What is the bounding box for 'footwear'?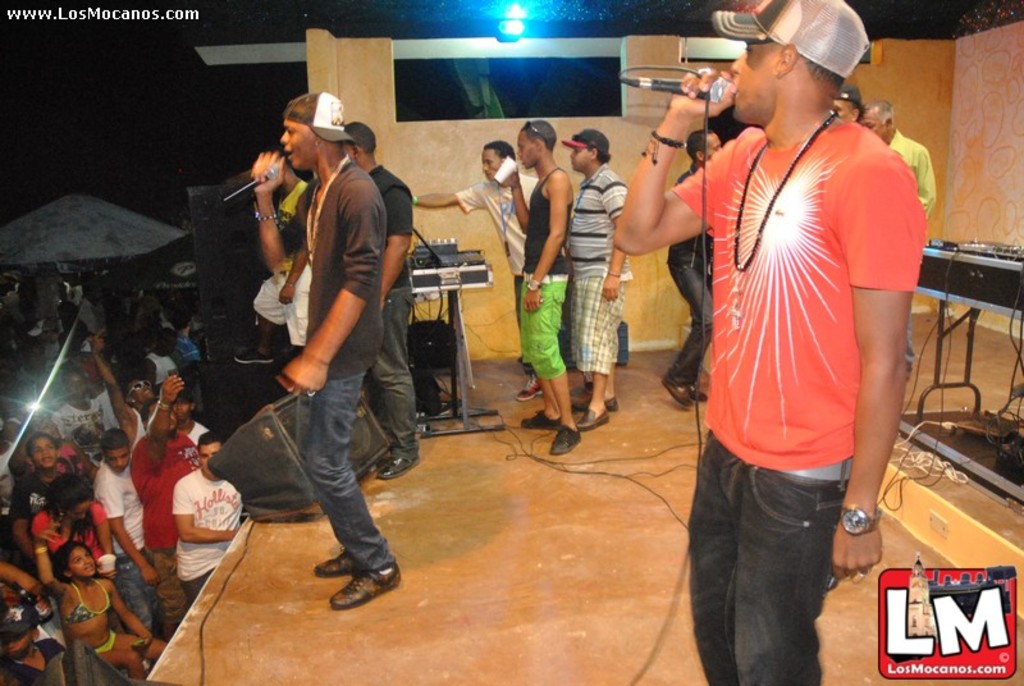
<bbox>516, 371, 543, 398</bbox>.
